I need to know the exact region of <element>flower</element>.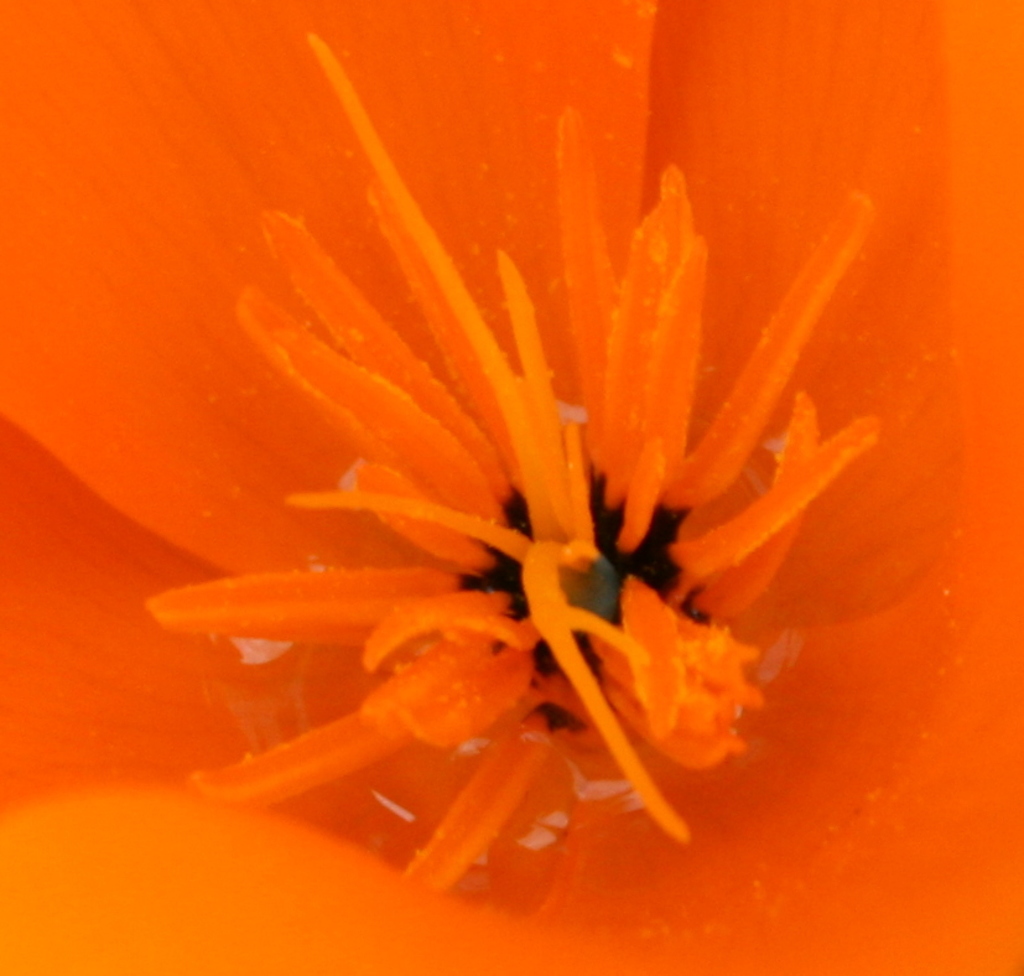
Region: [x1=89, y1=52, x2=1023, y2=949].
